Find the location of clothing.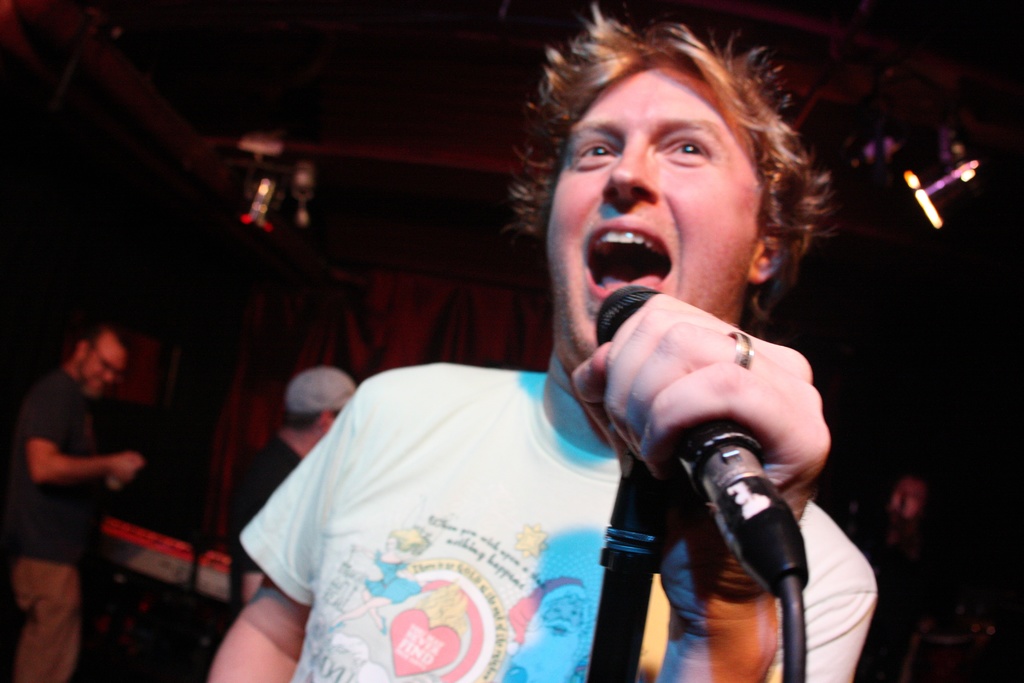
Location: select_region(229, 432, 301, 613).
